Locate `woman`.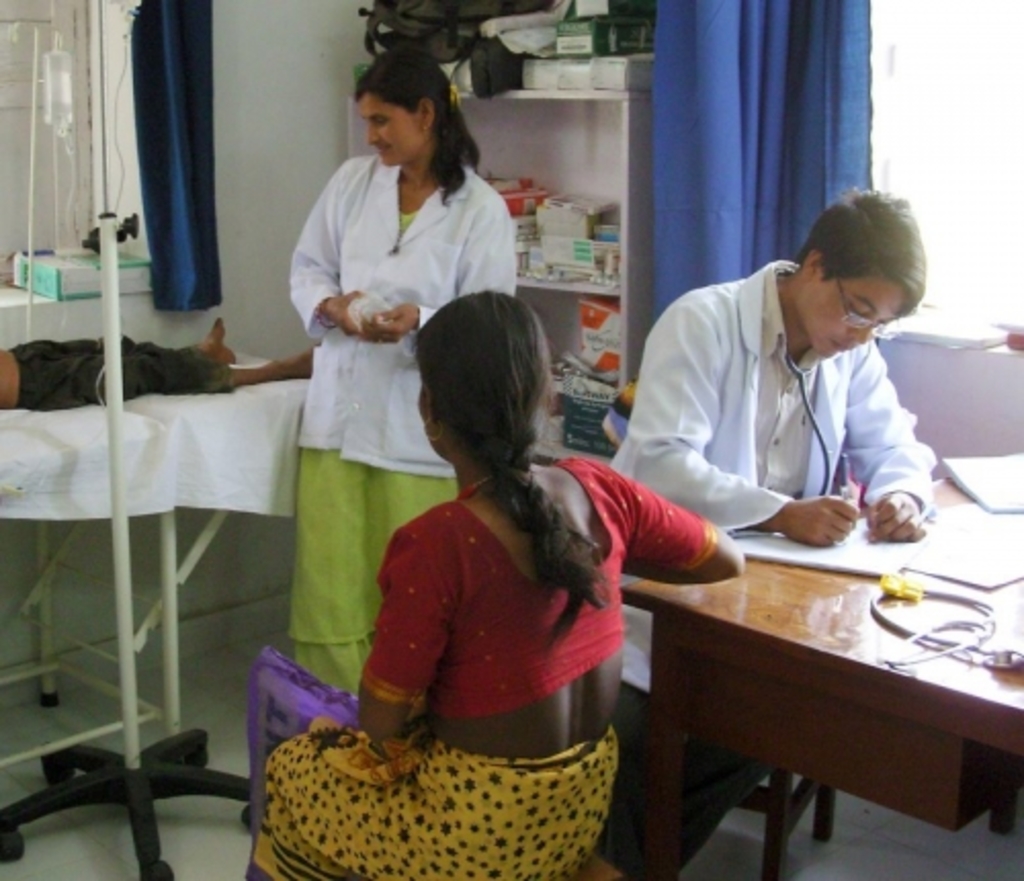
Bounding box: x1=236, y1=291, x2=739, y2=879.
